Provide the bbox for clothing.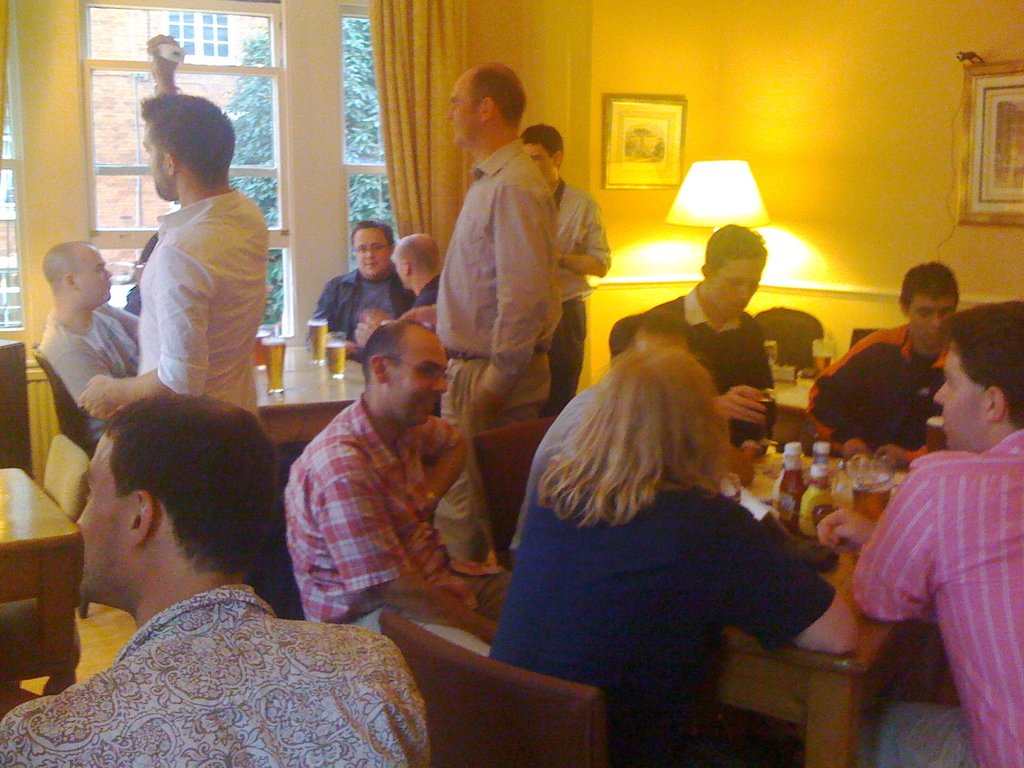
311, 270, 413, 342.
